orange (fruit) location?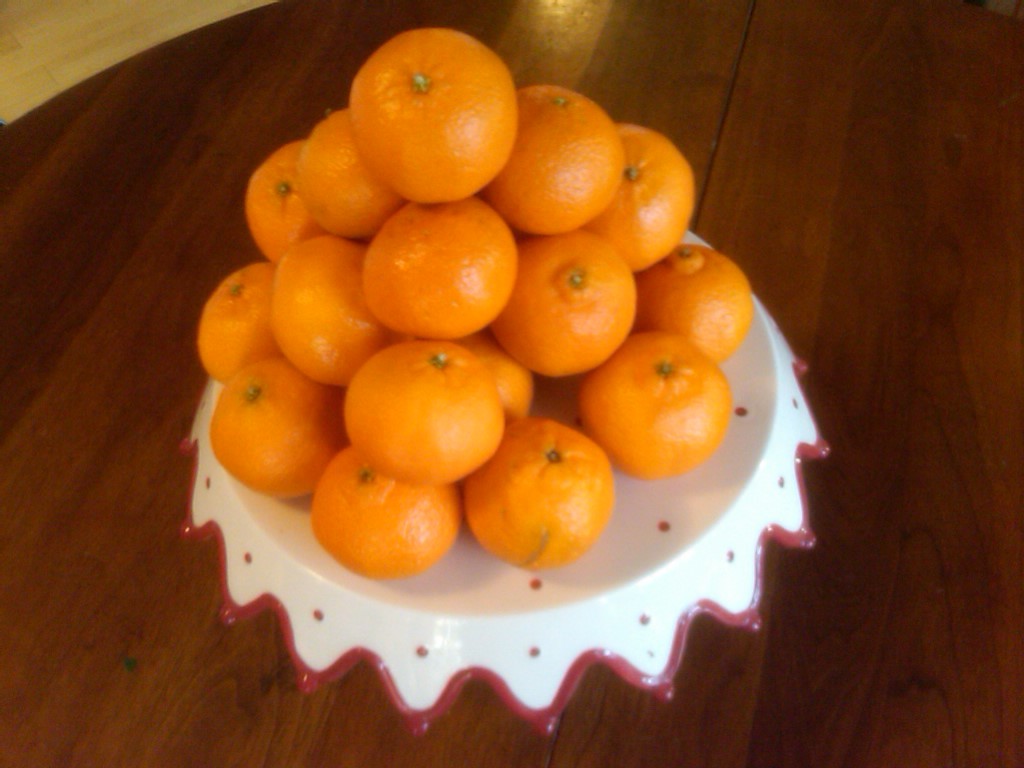
crop(247, 139, 328, 253)
